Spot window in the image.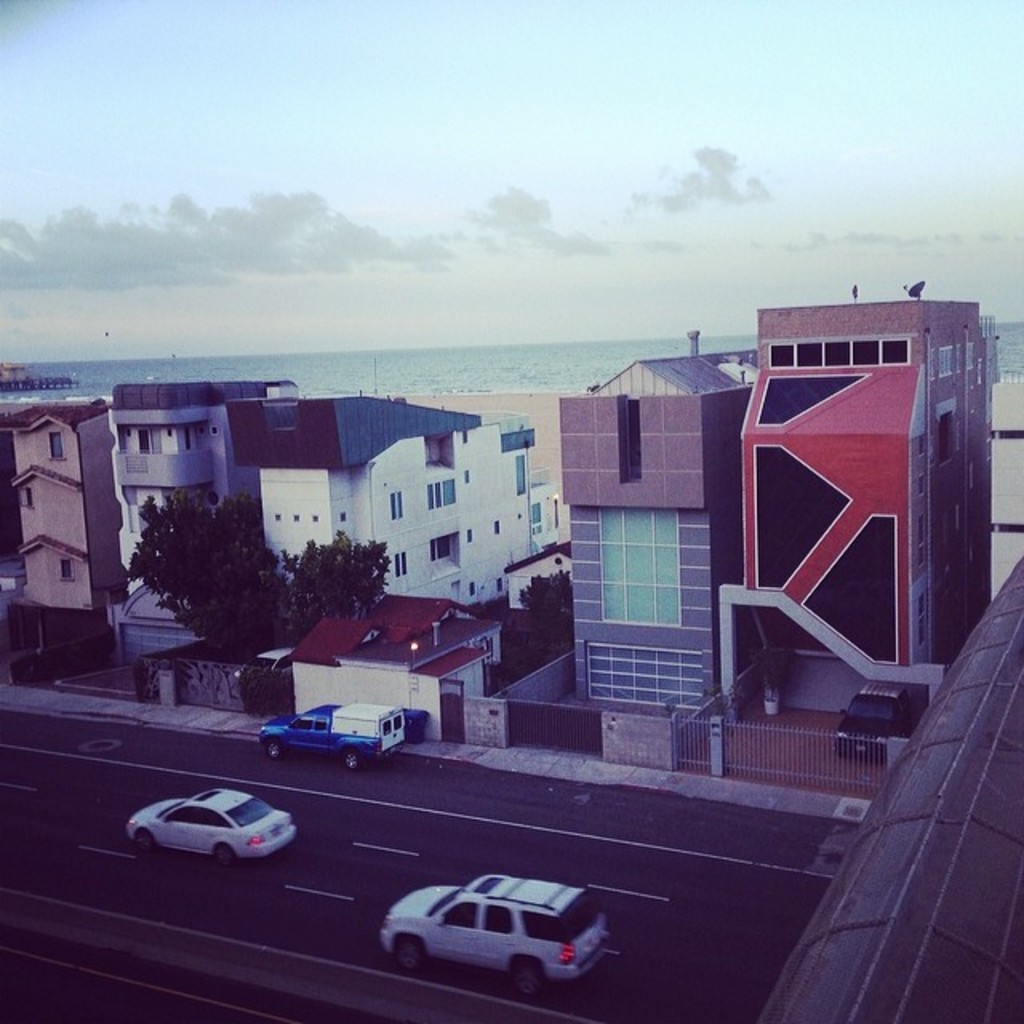
window found at <region>392, 488, 400, 523</region>.
